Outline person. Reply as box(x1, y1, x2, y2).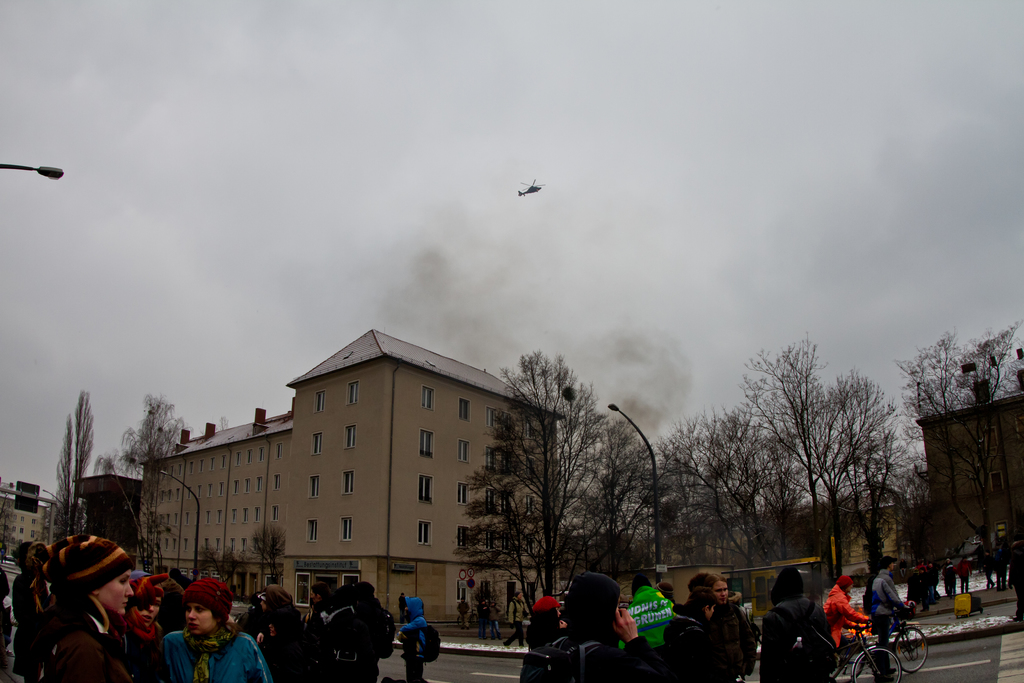
box(538, 566, 663, 673).
